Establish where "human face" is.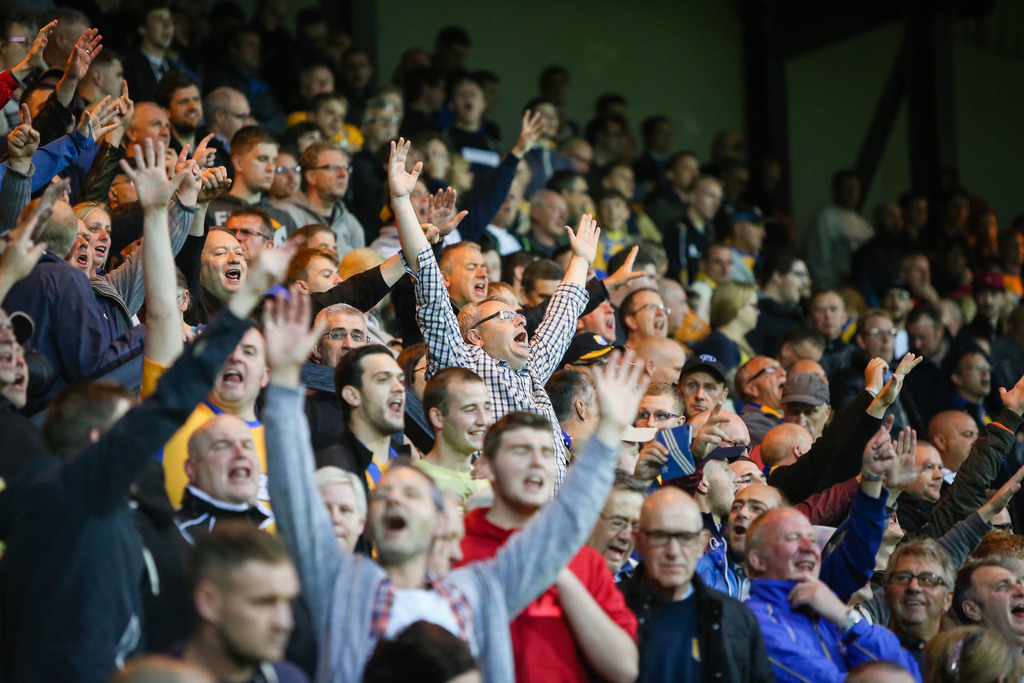
Established at [742,292,761,325].
